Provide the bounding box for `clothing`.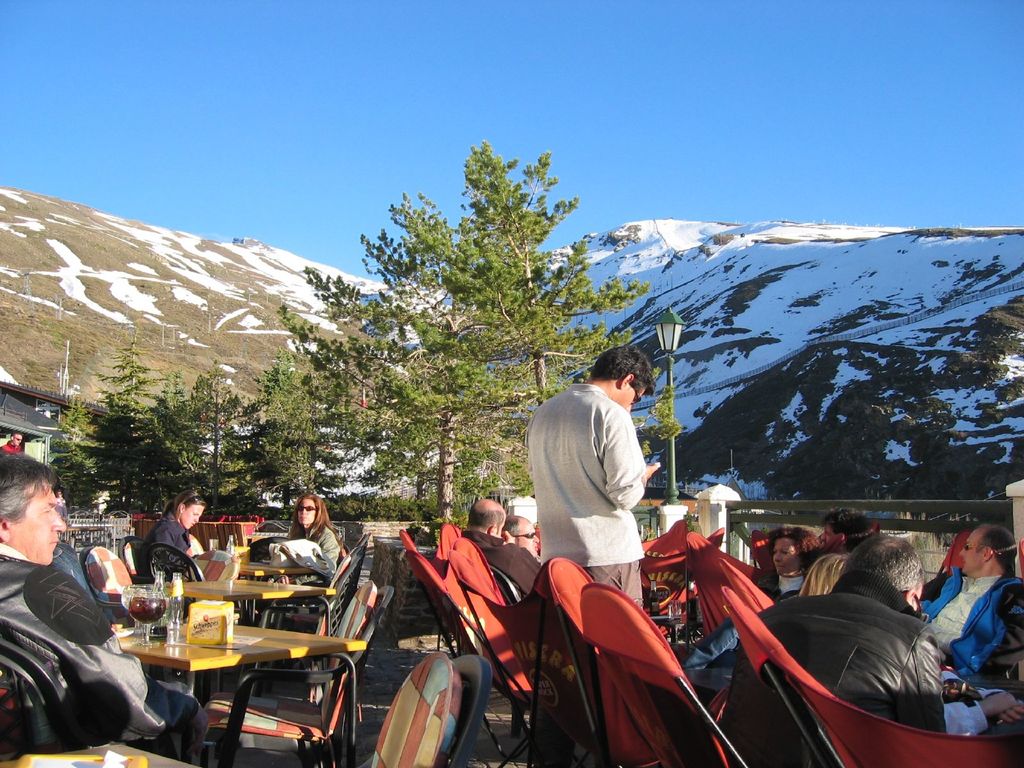
detection(669, 576, 808, 696).
